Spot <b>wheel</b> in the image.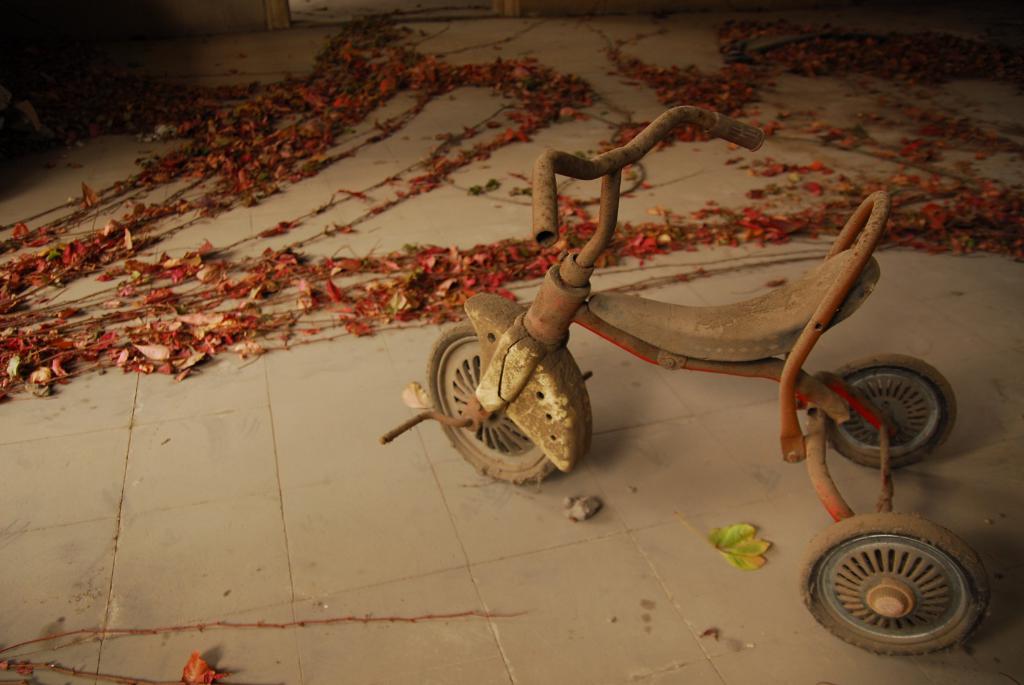
<b>wheel</b> found at 817,354,954,468.
